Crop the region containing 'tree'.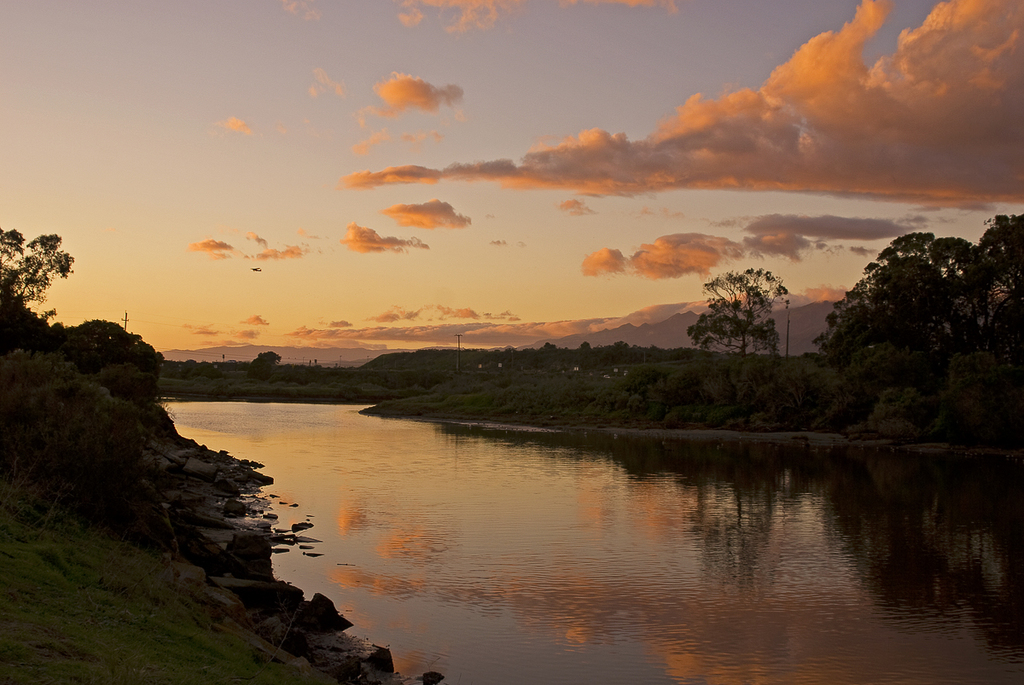
Crop region: 0, 222, 84, 316.
